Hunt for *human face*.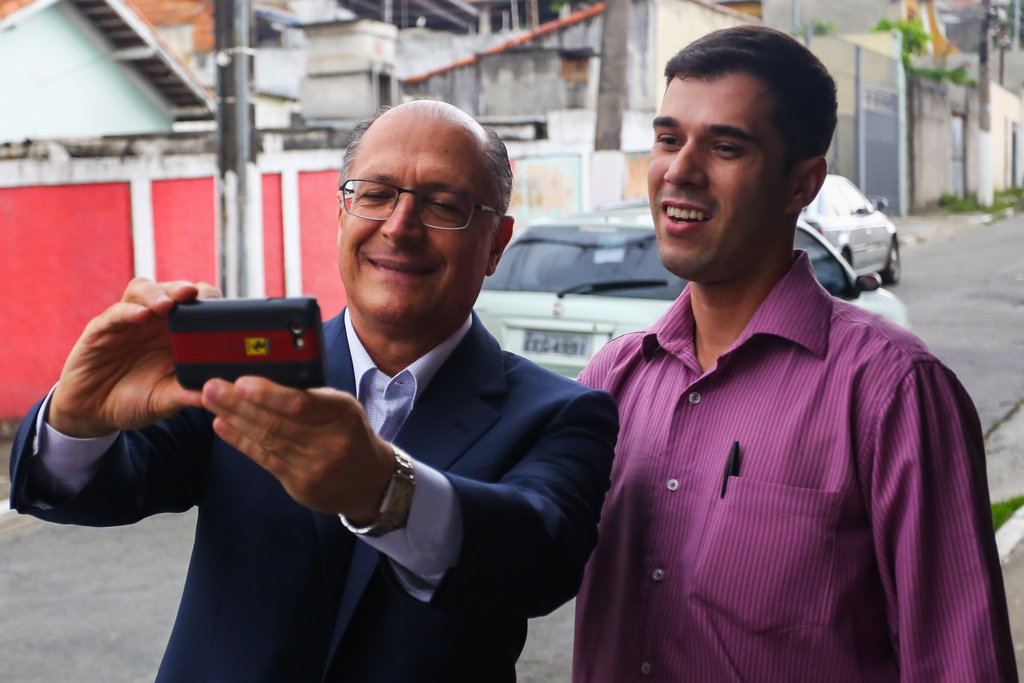
Hunted down at 339:103:497:325.
